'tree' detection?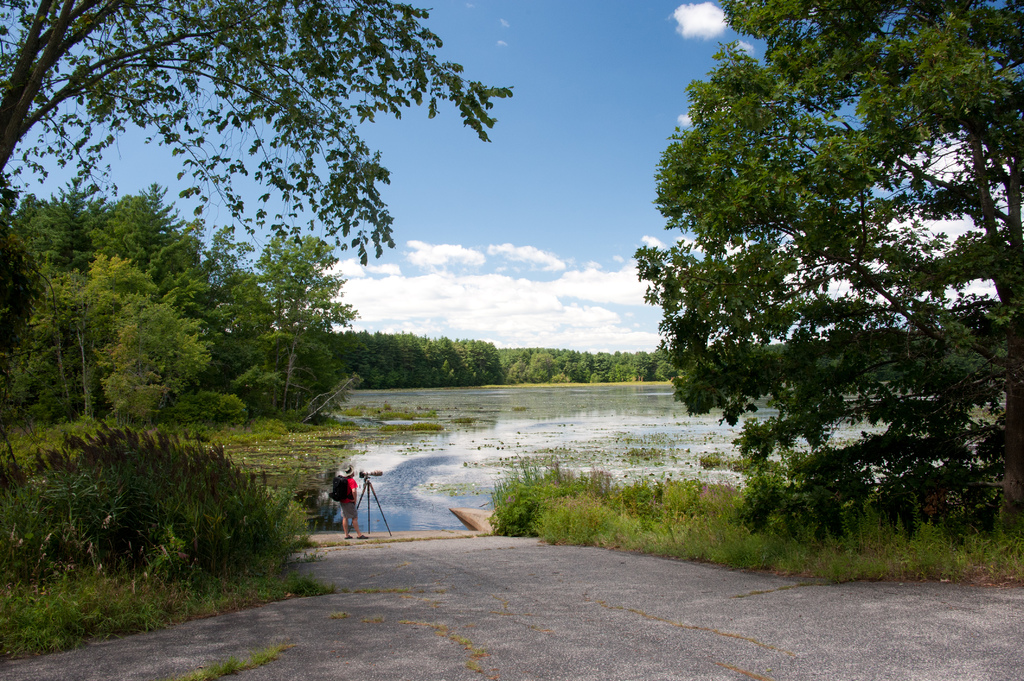
<box>1,0,517,264</box>
